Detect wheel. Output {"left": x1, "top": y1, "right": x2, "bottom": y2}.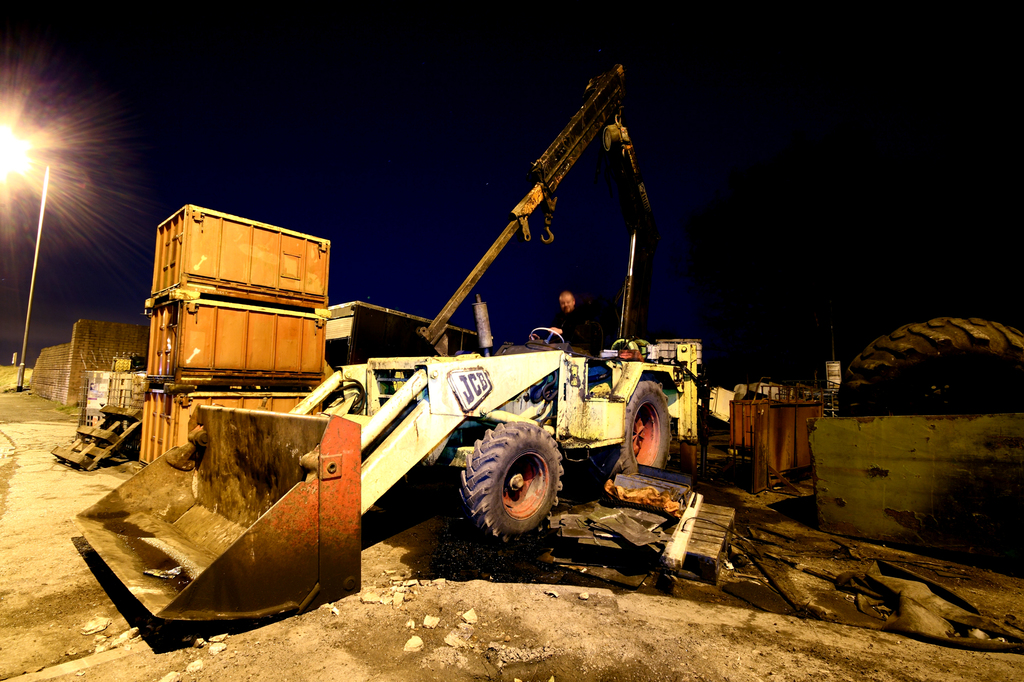
{"left": 837, "top": 317, "right": 1023, "bottom": 416}.
